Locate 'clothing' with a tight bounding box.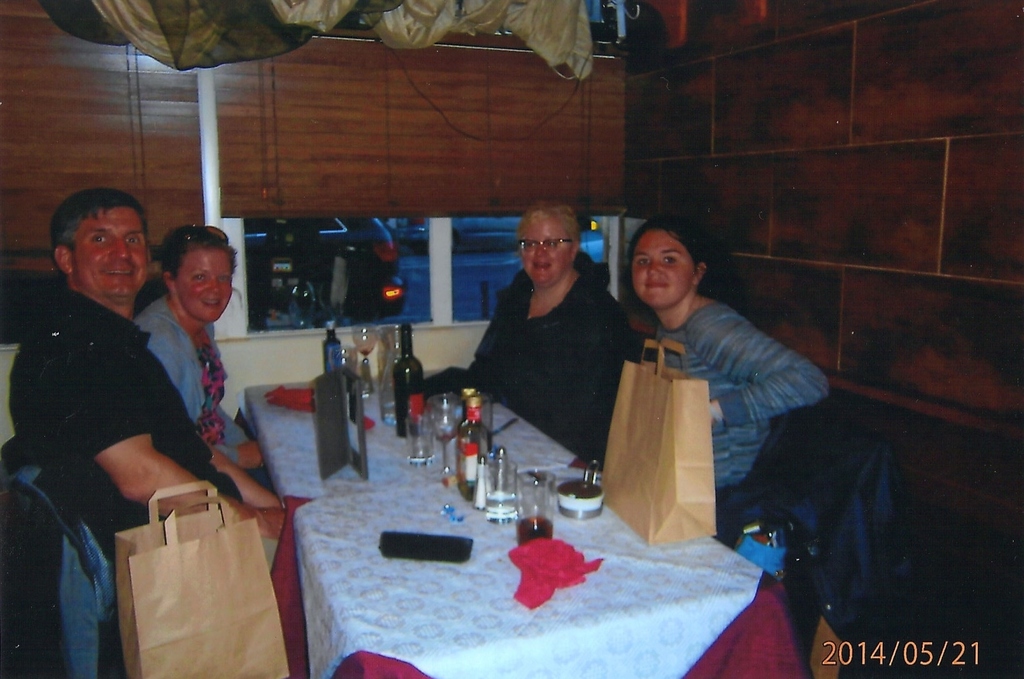
pyautogui.locateOnScreen(465, 253, 638, 480).
